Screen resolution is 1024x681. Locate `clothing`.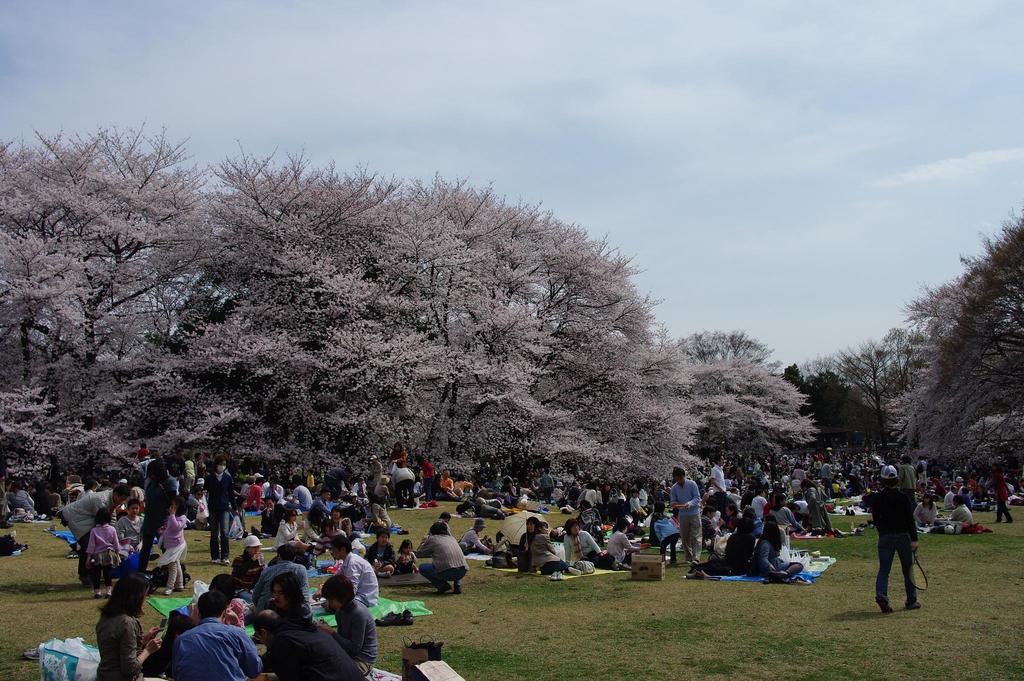
(x1=612, y1=492, x2=625, y2=504).
